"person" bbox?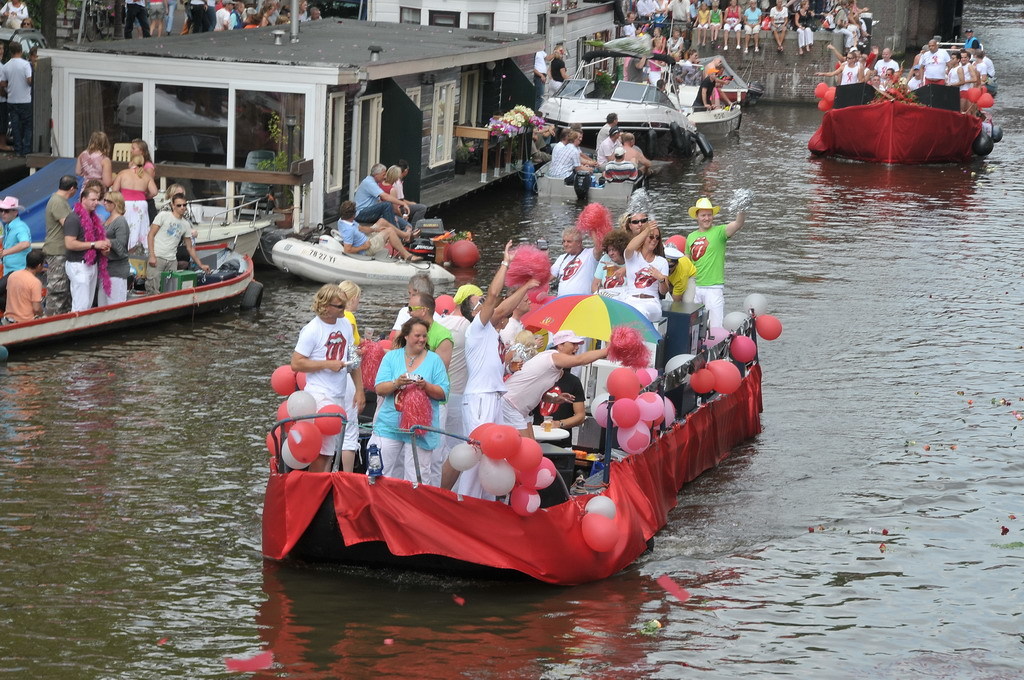
<region>598, 231, 634, 293</region>
